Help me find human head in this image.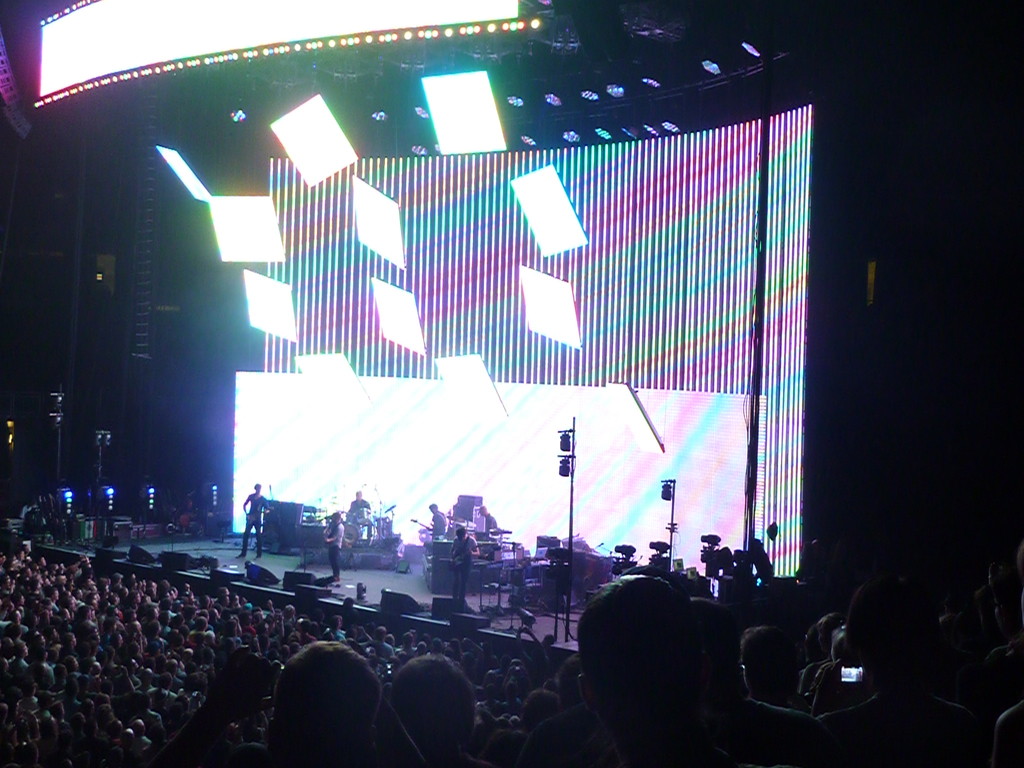
Found it: locate(519, 691, 564, 734).
